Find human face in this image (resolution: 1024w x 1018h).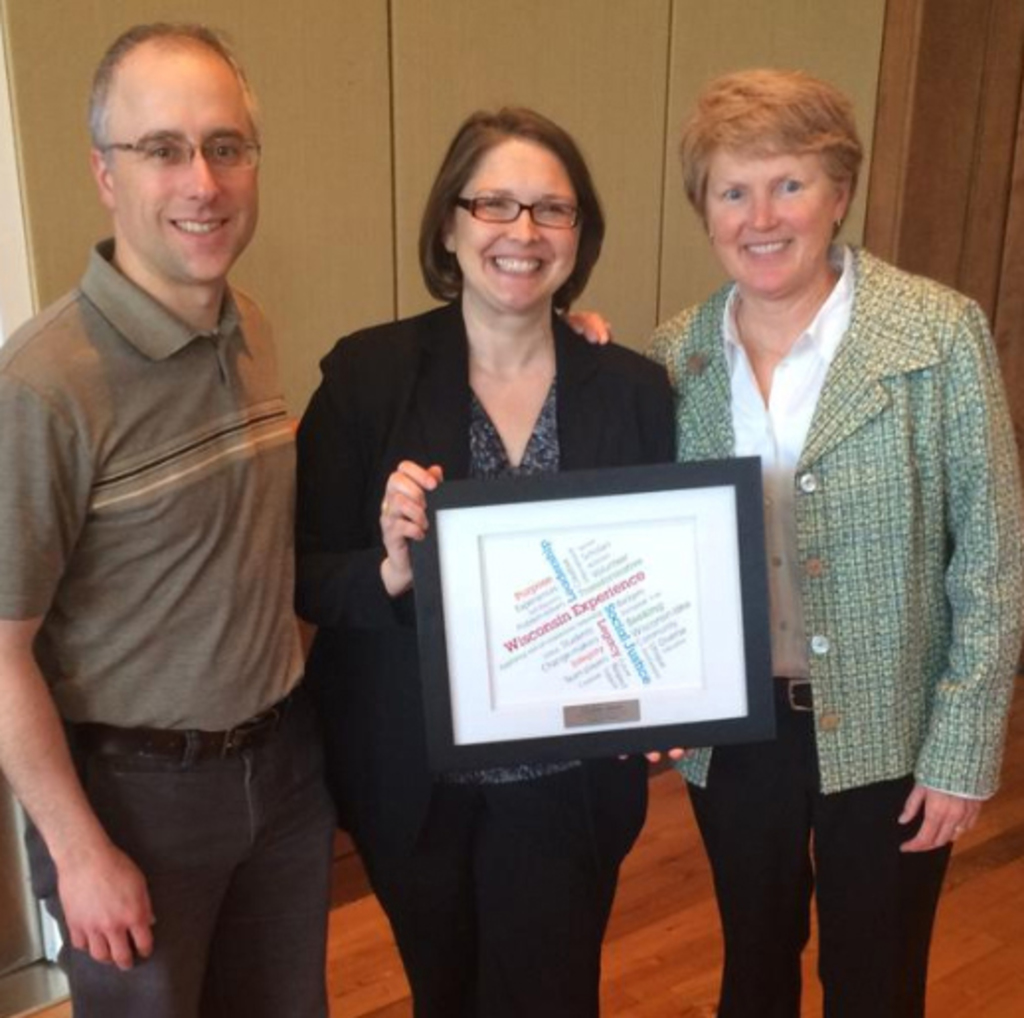
left=461, top=140, right=583, bottom=308.
